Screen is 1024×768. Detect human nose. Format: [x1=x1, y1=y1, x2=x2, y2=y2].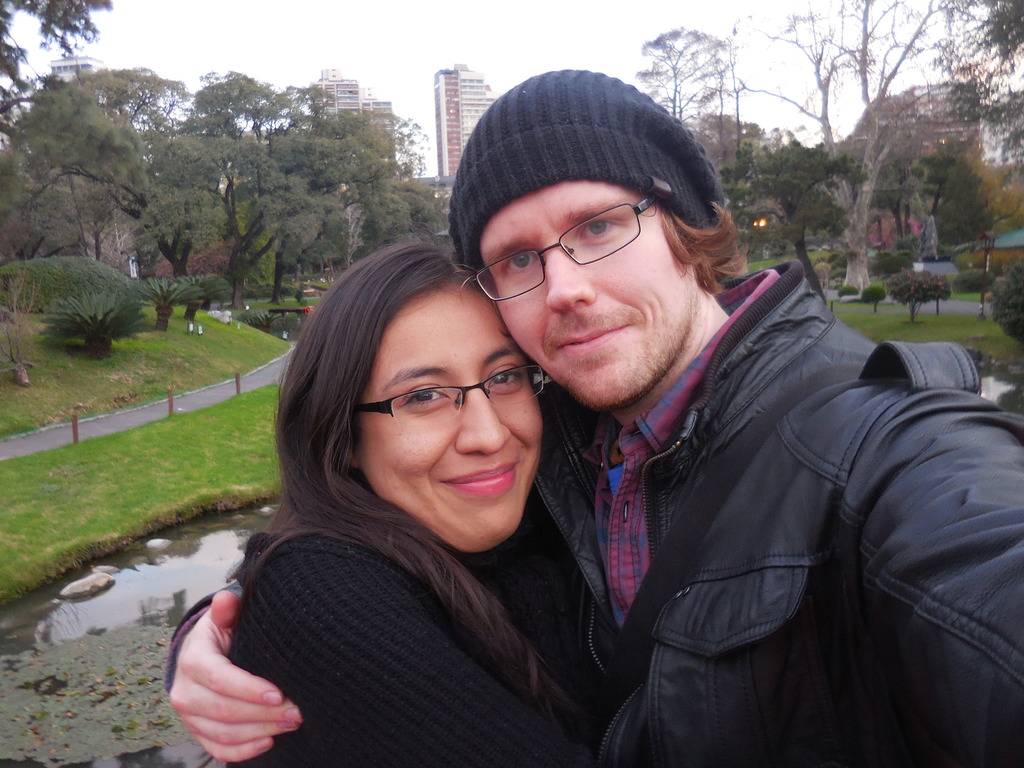
[x1=454, y1=378, x2=511, y2=454].
